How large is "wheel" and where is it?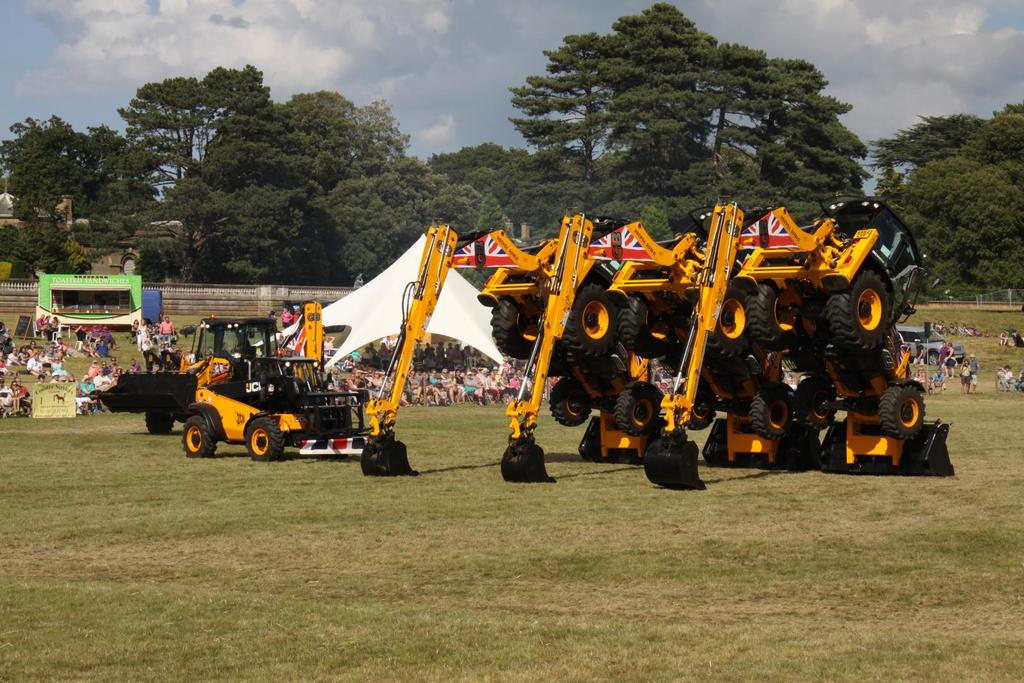
Bounding box: pyautogui.locateOnScreen(820, 275, 901, 360).
